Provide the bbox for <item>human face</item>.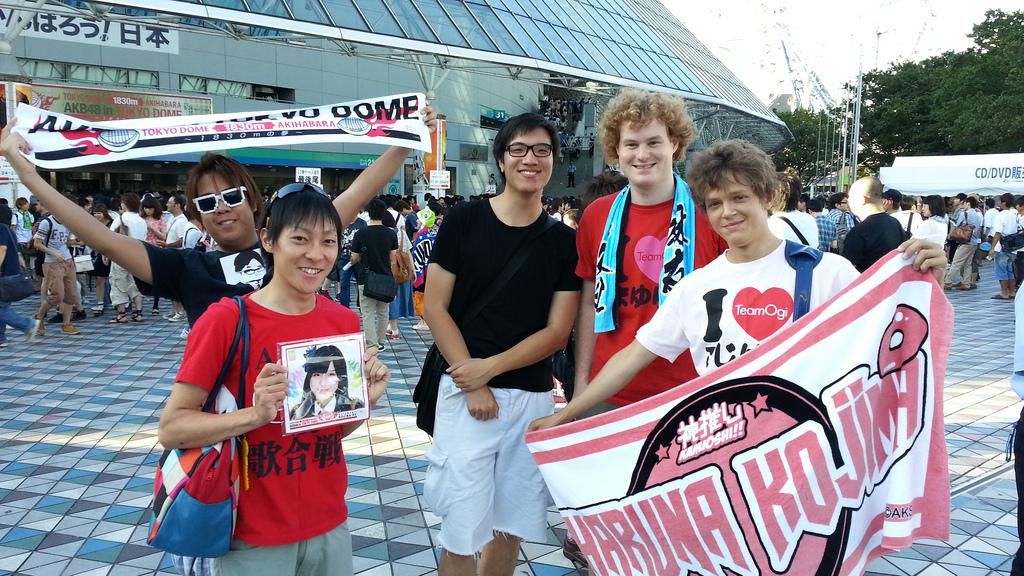
308,362,339,401.
